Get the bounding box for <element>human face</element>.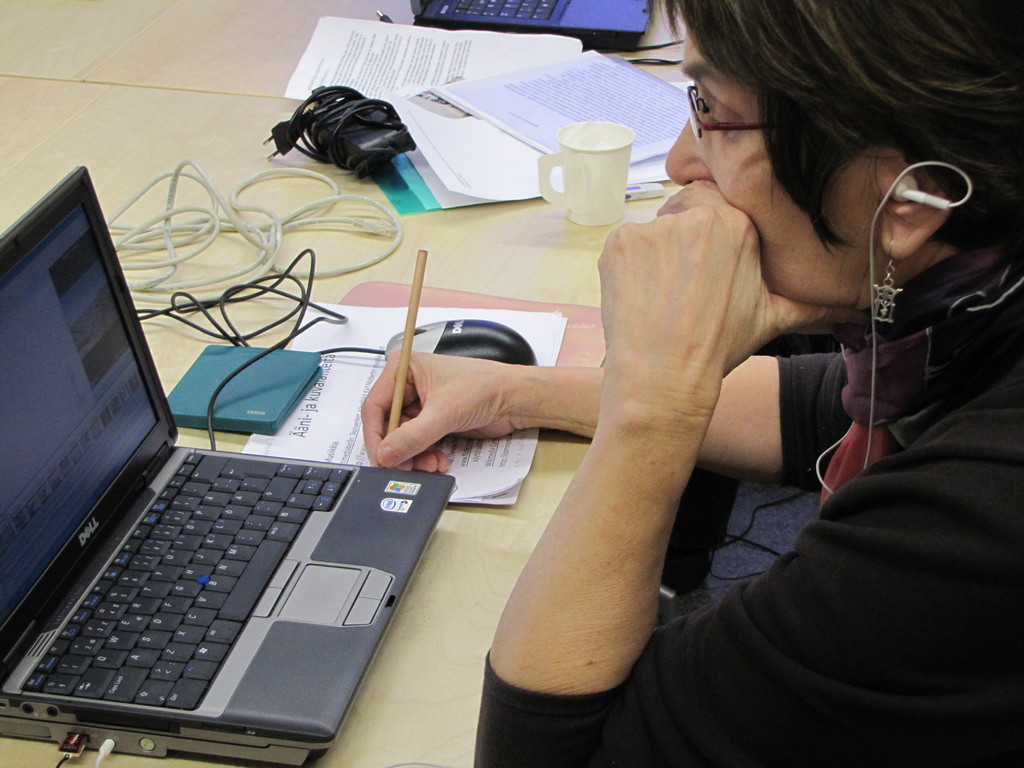
661:28:882:298.
